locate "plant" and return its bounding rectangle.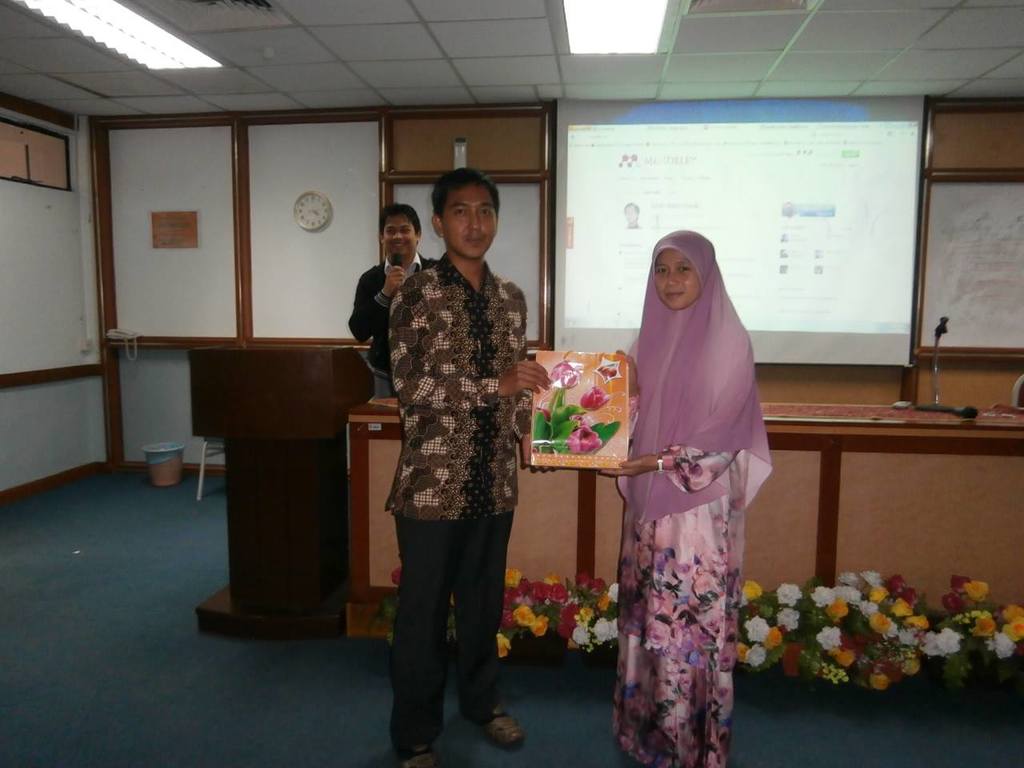
<box>787,562,930,709</box>.
